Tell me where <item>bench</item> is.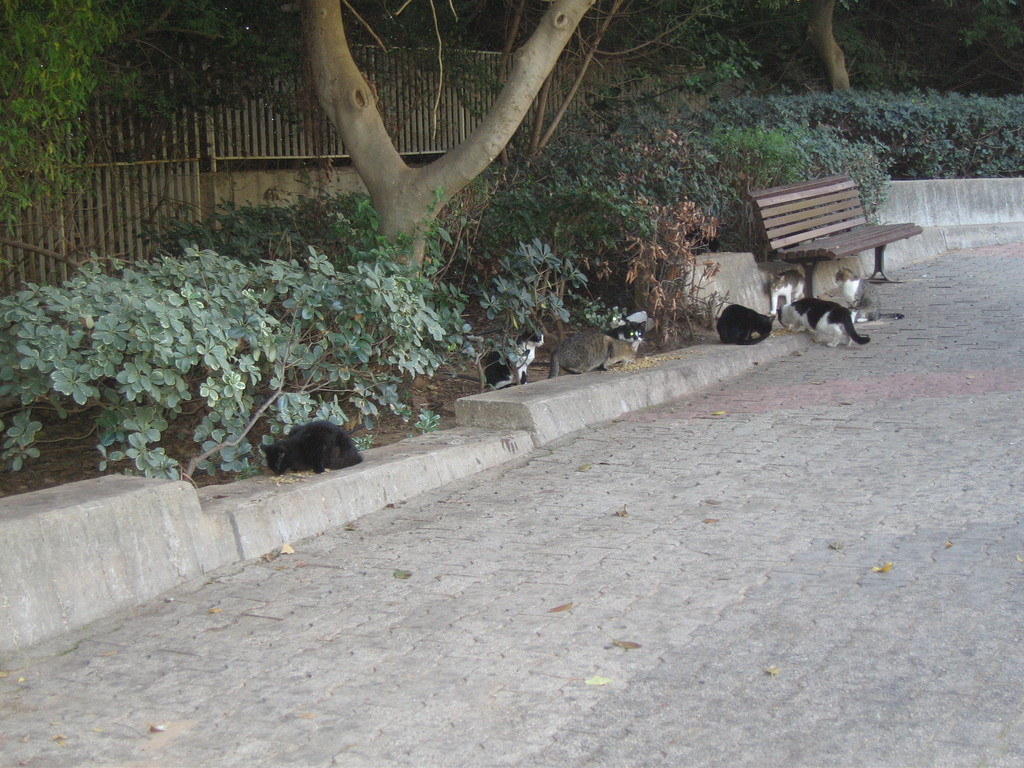
<item>bench</item> is at bbox=(730, 164, 925, 342).
